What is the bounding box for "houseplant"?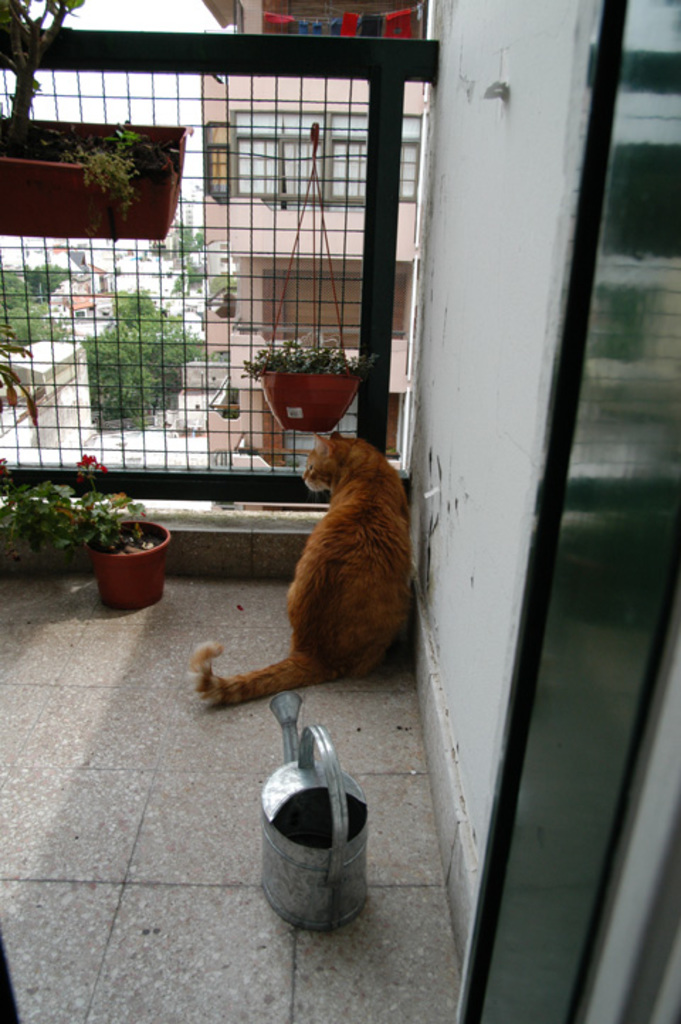
<region>0, 472, 173, 630</region>.
